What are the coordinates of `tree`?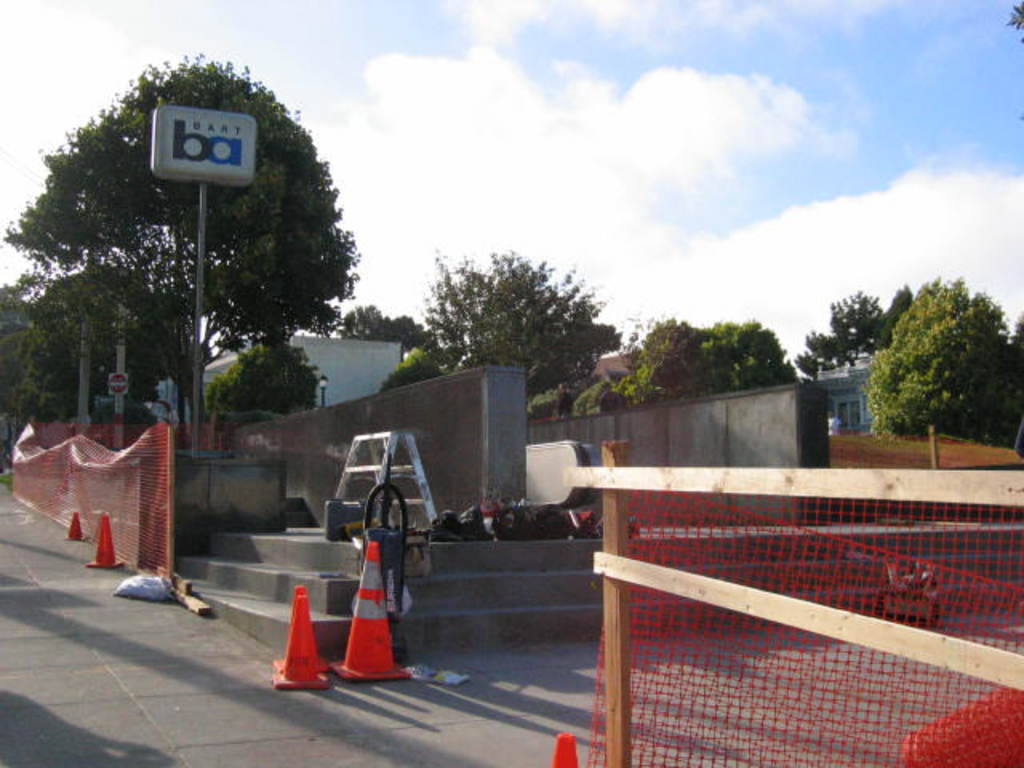
x1=0 y1=282 x2=38 y2=344.
